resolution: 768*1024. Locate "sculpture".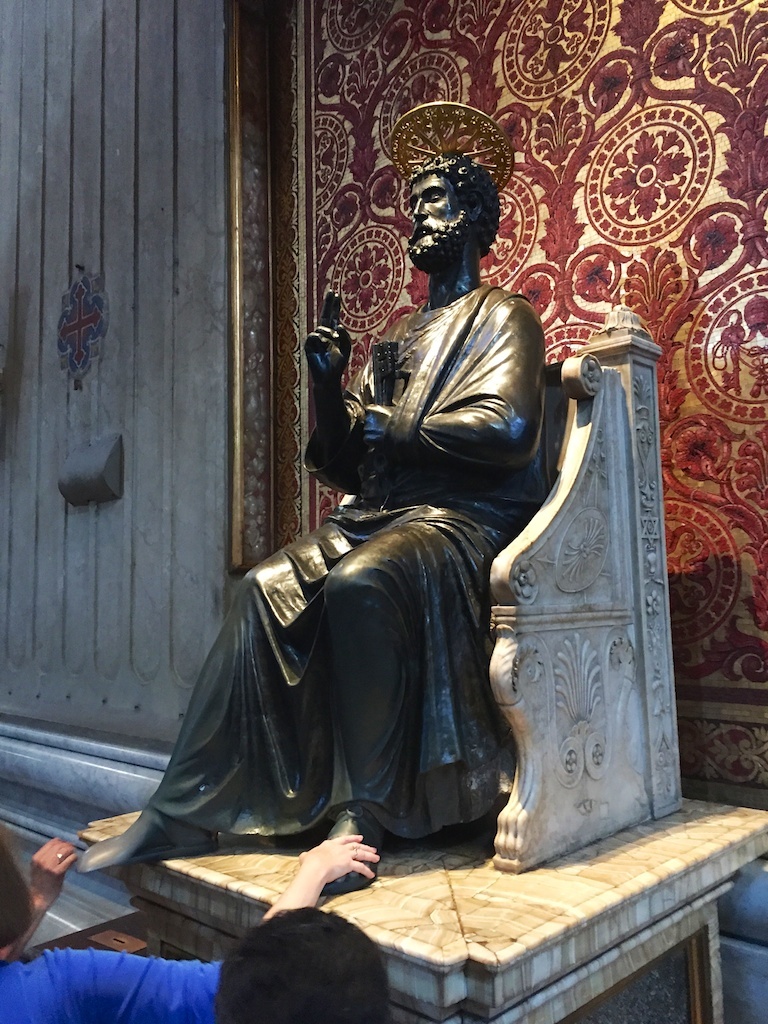
box=[136, 127, 639, 944].
